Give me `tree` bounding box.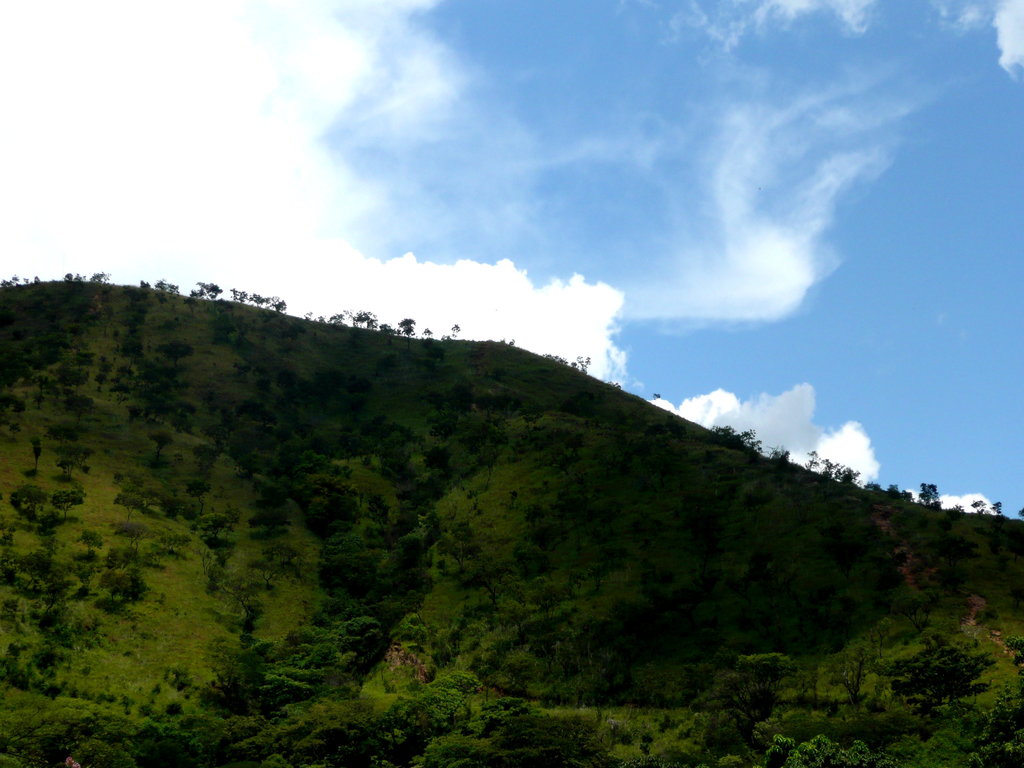
rect(140, 274, 180, 298).
